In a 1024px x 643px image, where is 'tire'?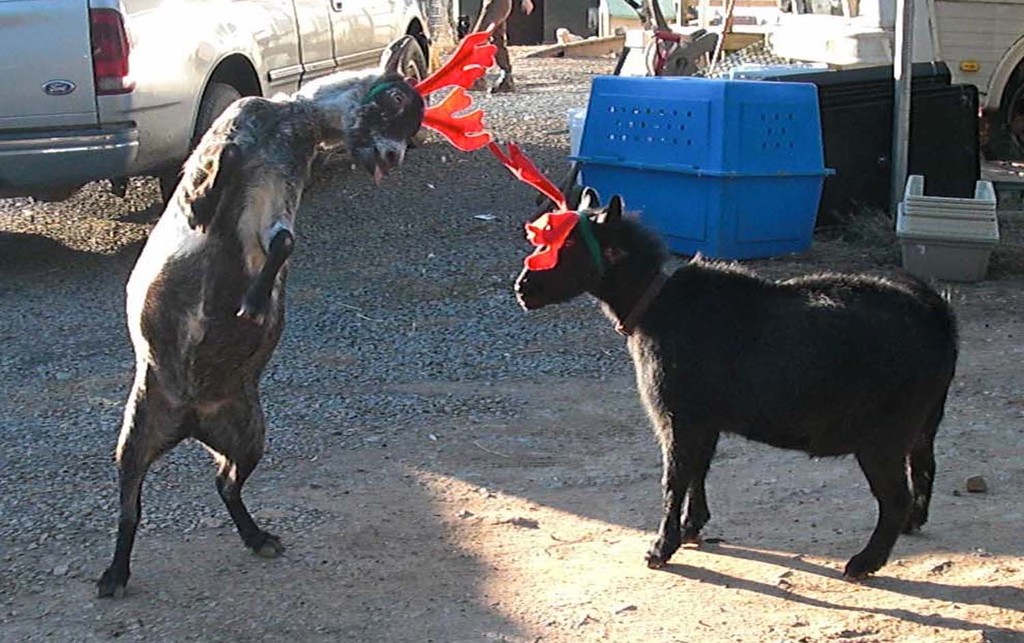
<region>384, 27, 417, 139</region>.
